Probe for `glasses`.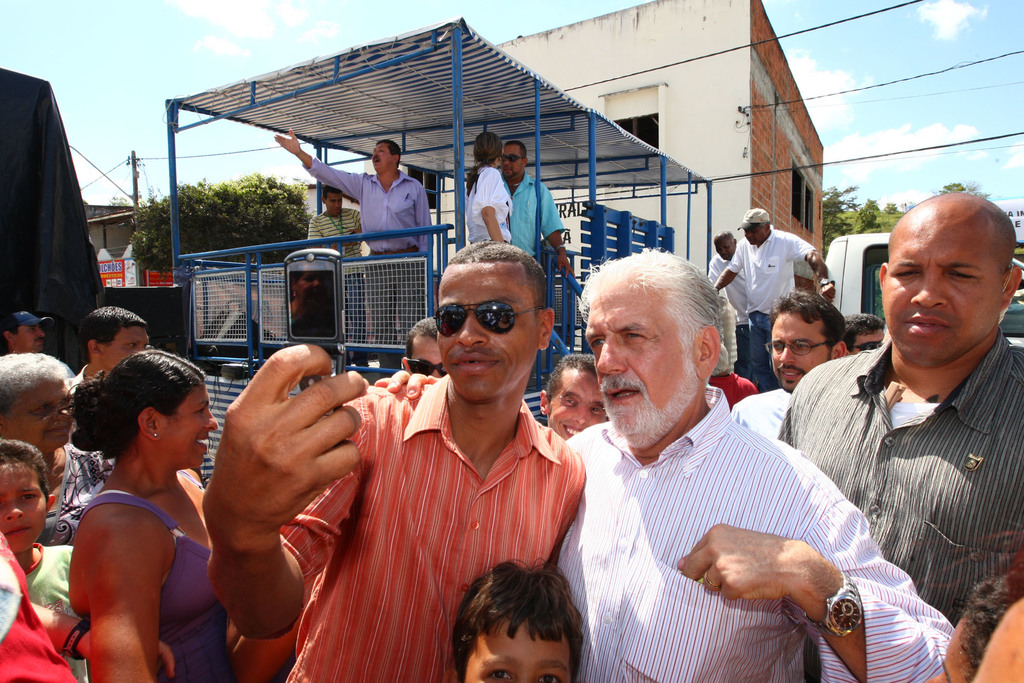
Probe result: 431:298:545:340.
